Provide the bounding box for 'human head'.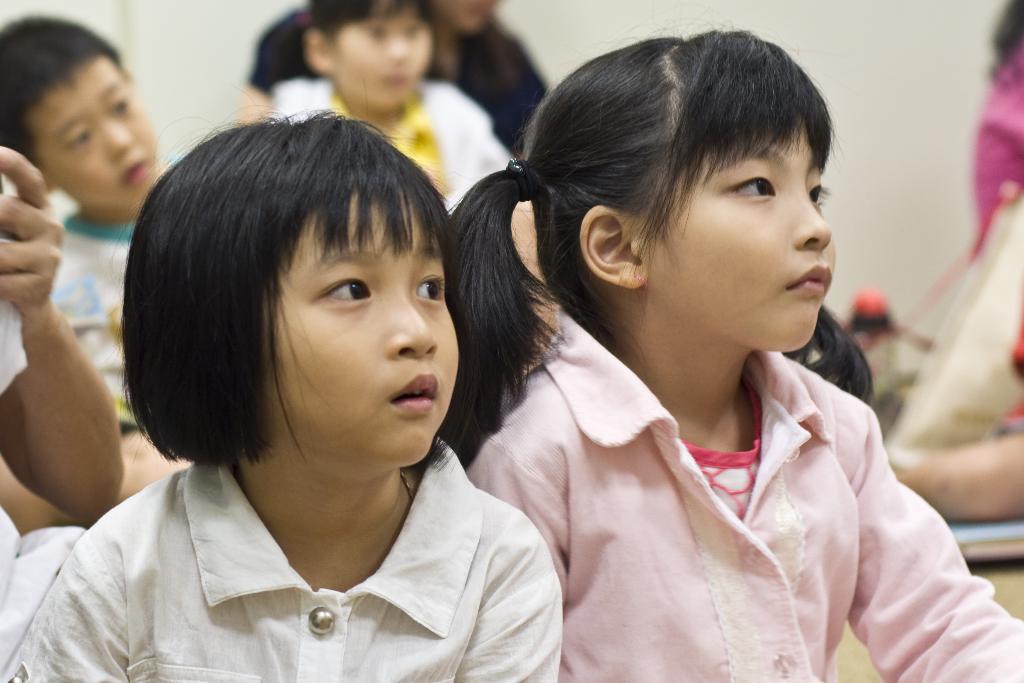
(left=456, top=26, right=833, bottom=354).
